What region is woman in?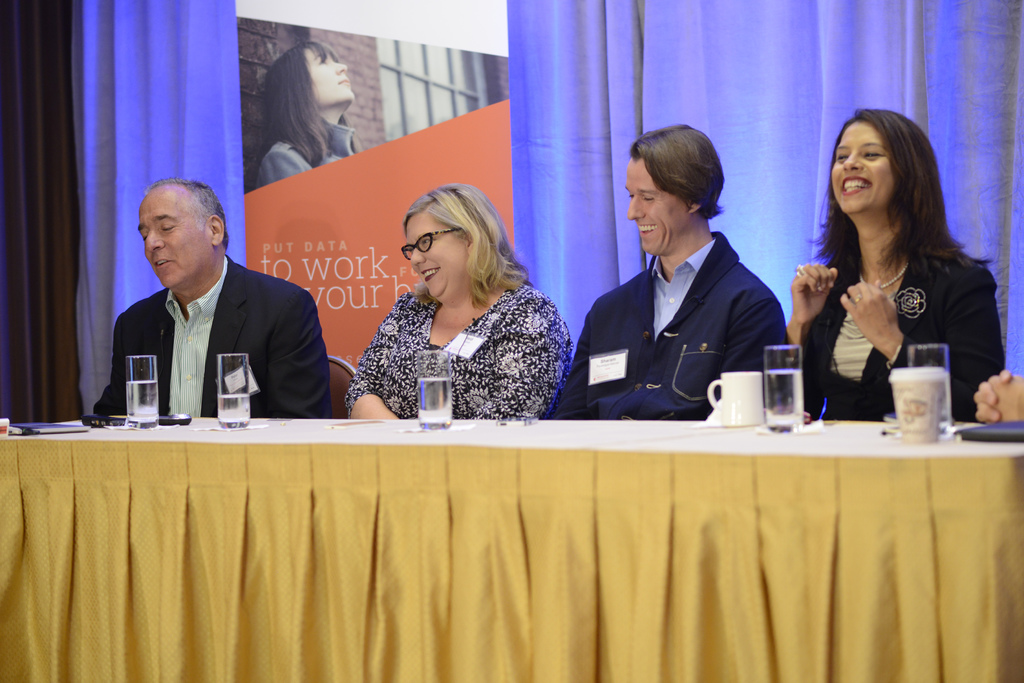
(left=255, top=39, right=372, bottom=199).
